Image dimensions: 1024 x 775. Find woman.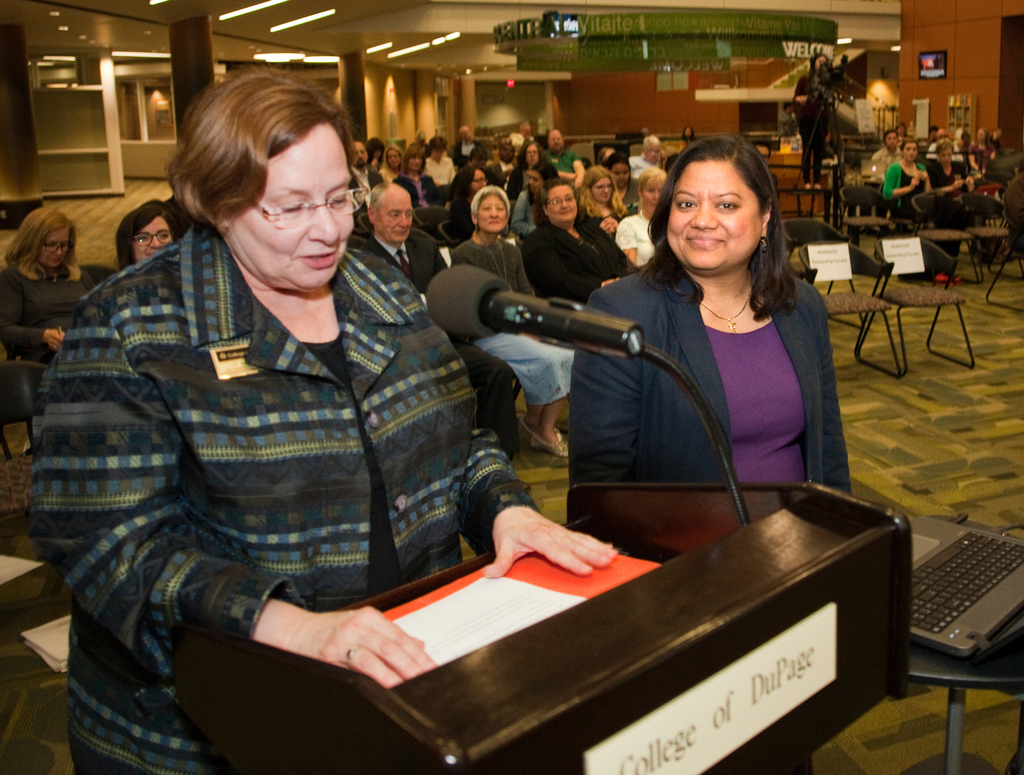
[x1=0, y1=208, x2=94, y2=368].
